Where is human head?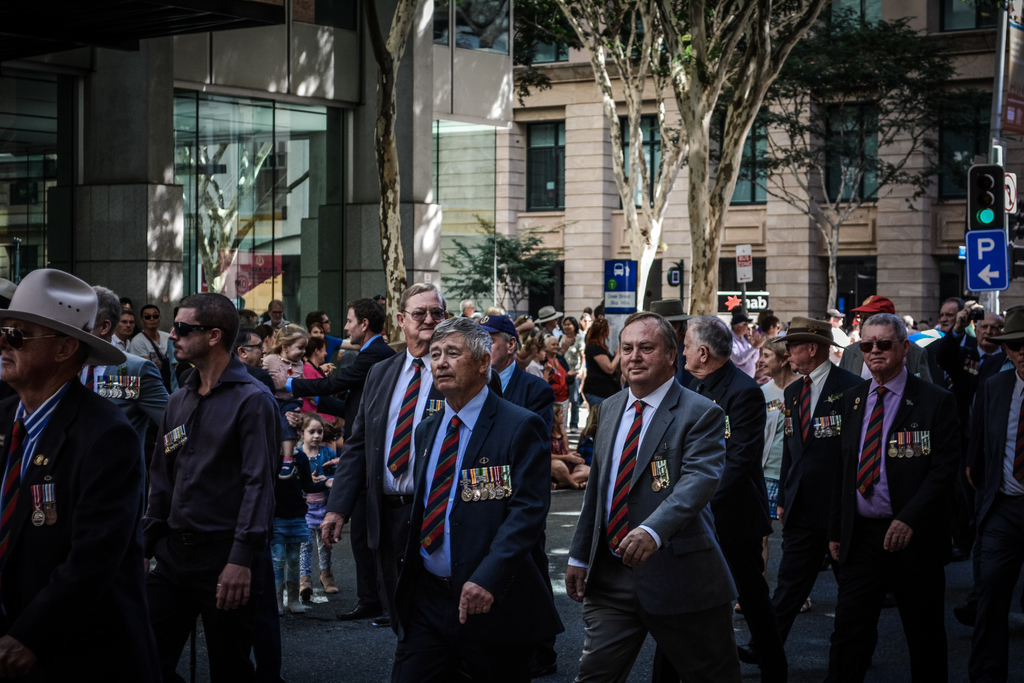
(x1=915, y1=324, x2=927, y2=333).
